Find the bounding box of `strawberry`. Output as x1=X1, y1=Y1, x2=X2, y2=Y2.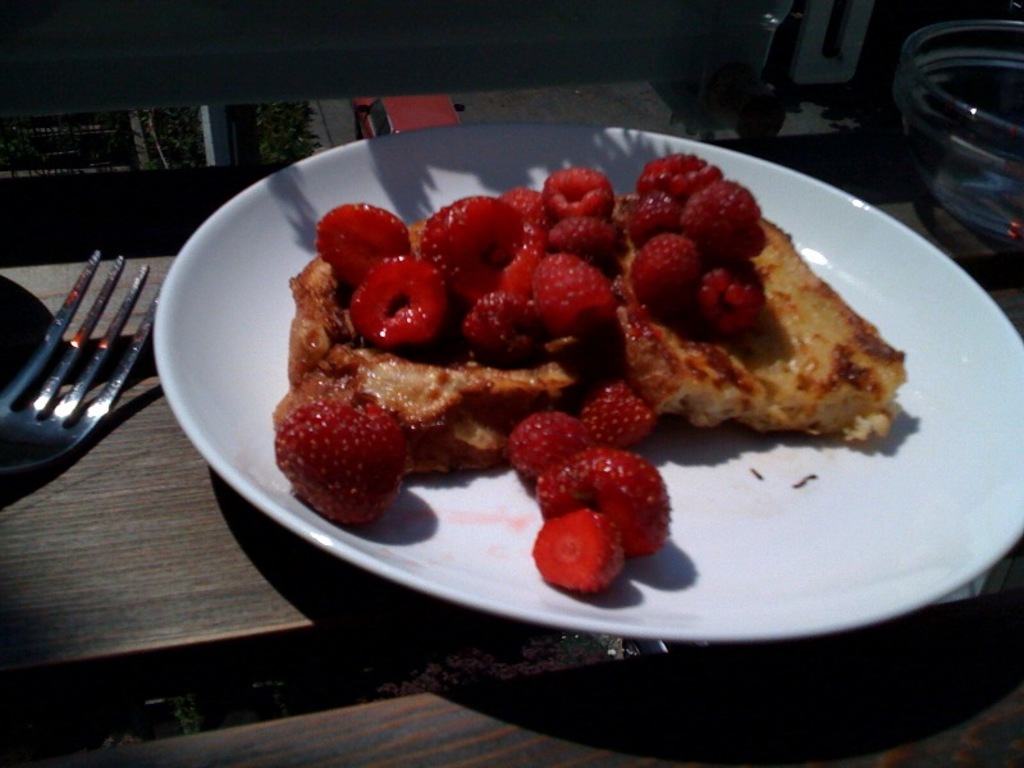
x1=525, y1=511, x2=627, y2=590.
